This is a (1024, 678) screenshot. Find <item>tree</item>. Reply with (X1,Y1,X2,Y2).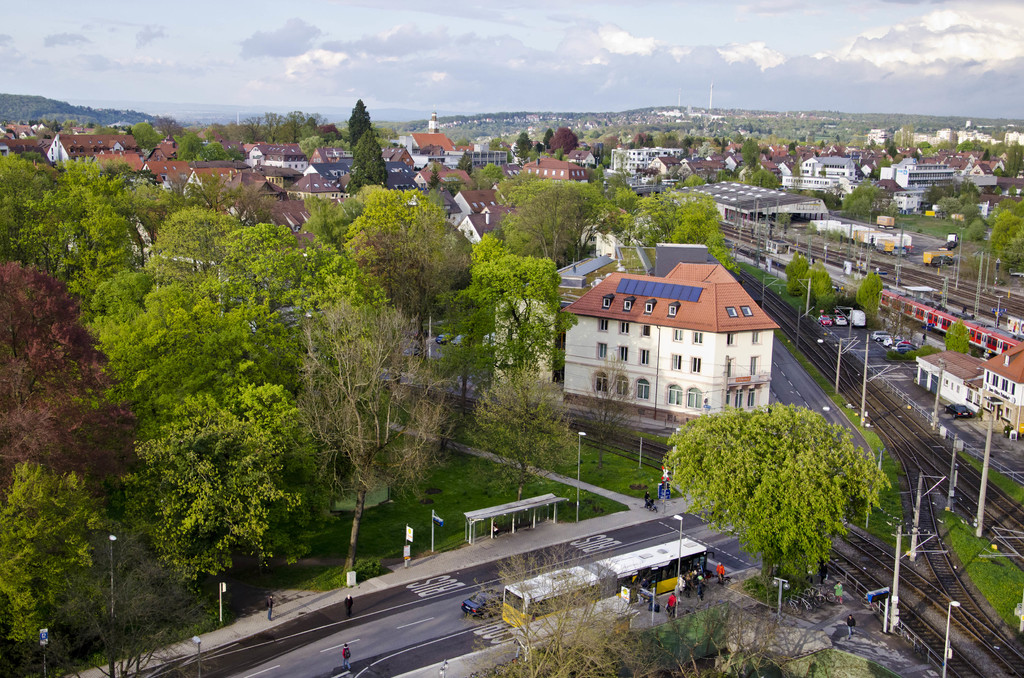
(496,179,625,271).
